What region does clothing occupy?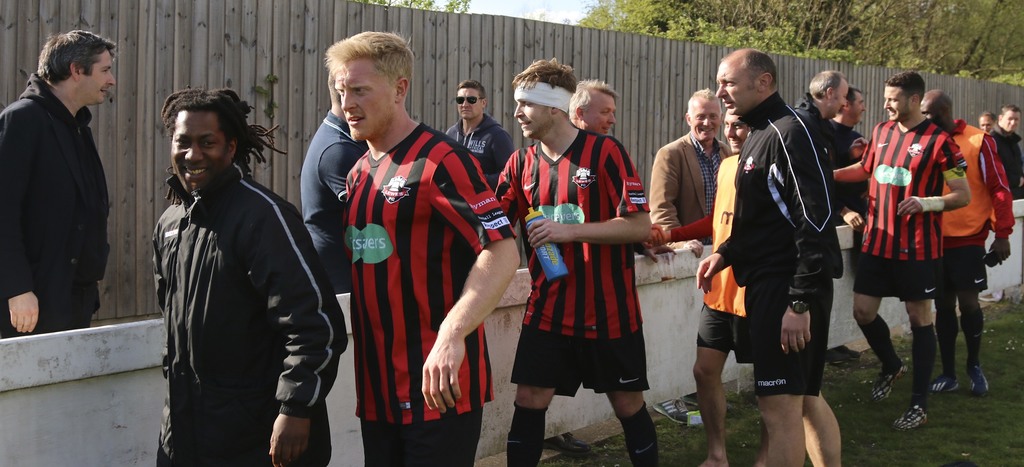
l=301, t=114, r=372, b=294.
